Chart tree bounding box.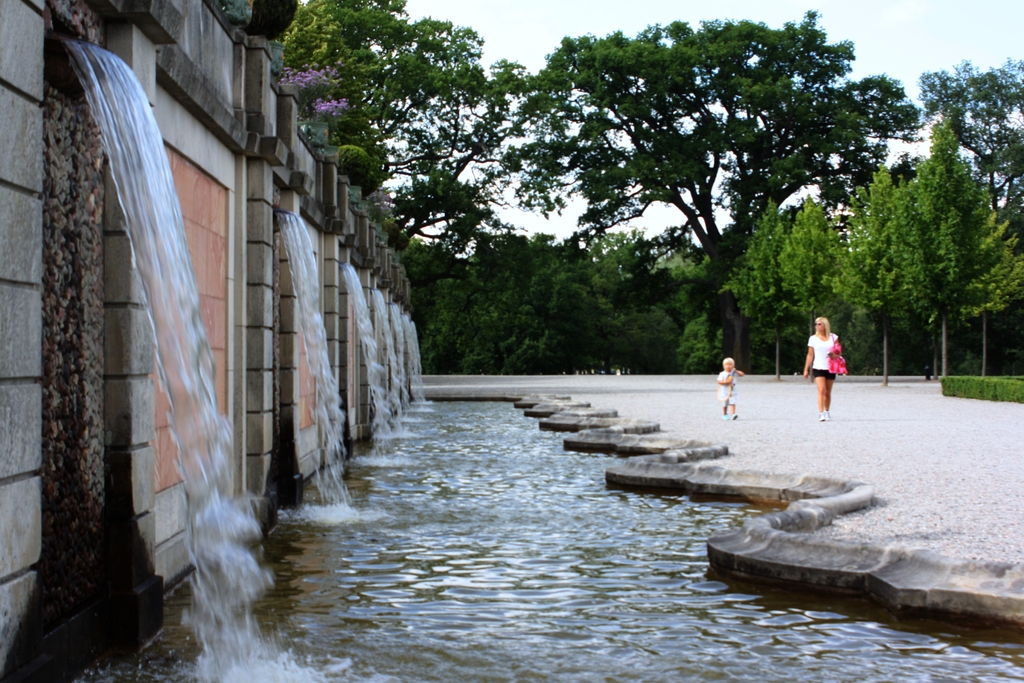
Charted: <region>216, 0, 1023, 388</region>.
